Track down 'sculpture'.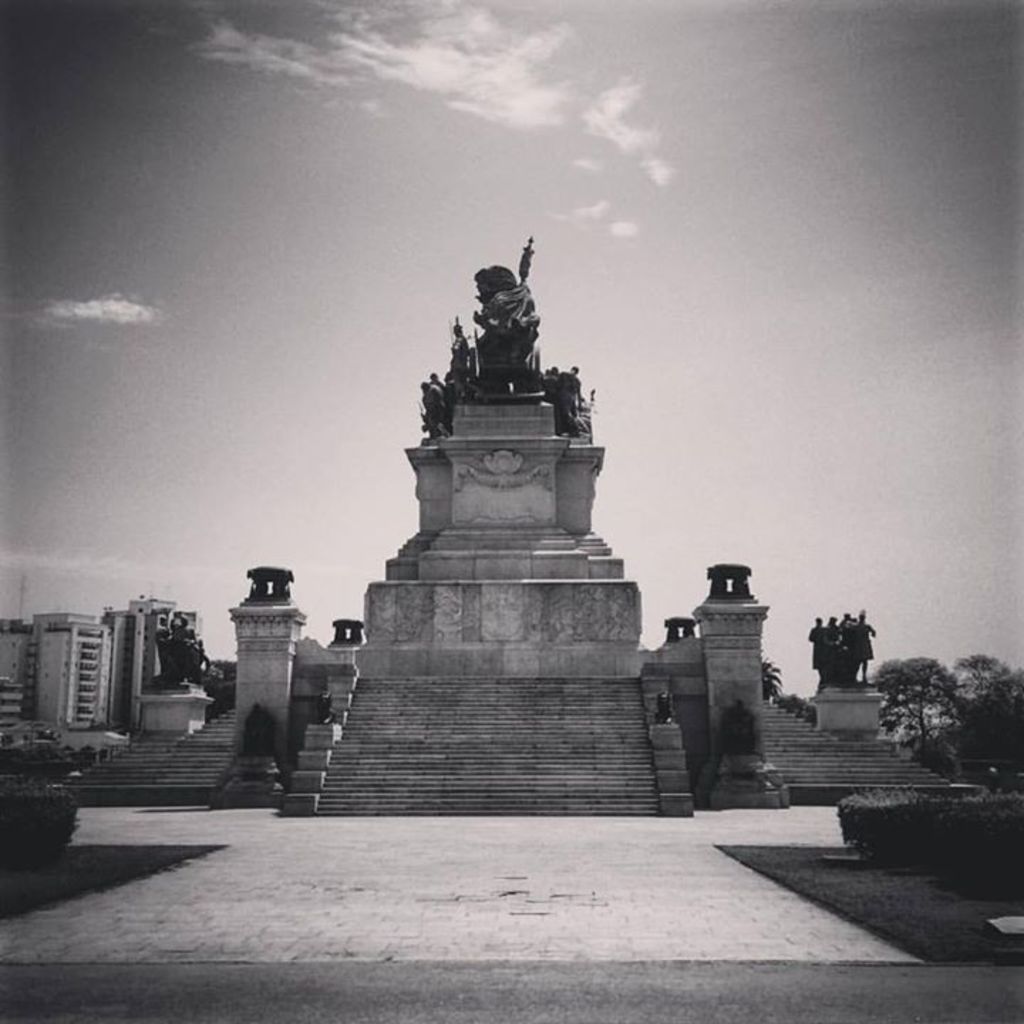
Tracked to l=156, t=614, r=213, b=683.
